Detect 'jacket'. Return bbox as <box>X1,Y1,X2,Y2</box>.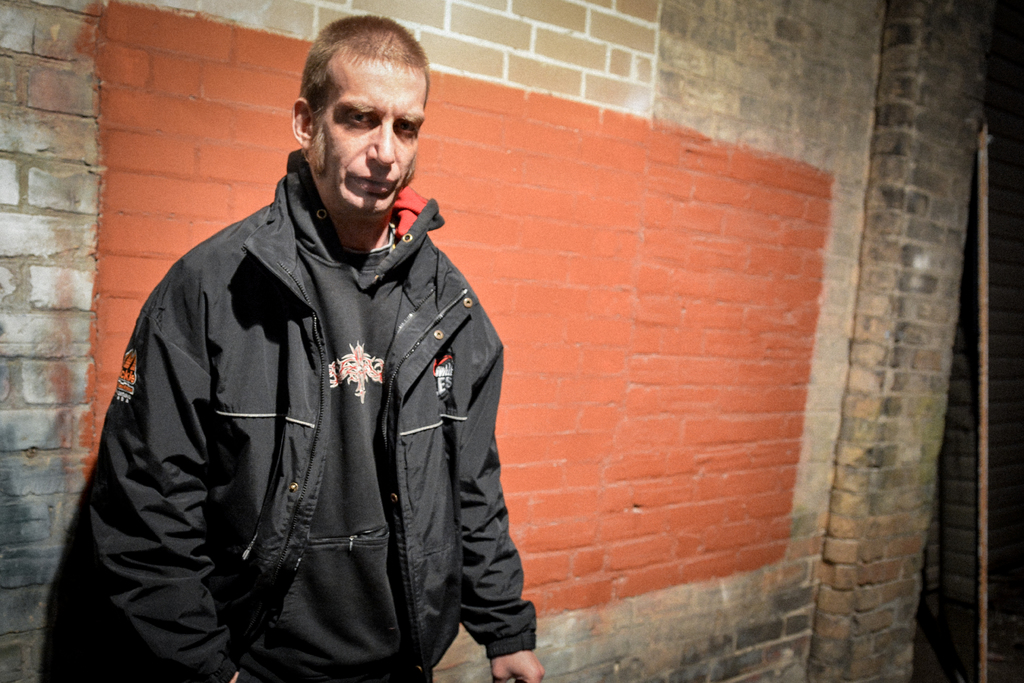
<box>77,77,509,682</box>.
